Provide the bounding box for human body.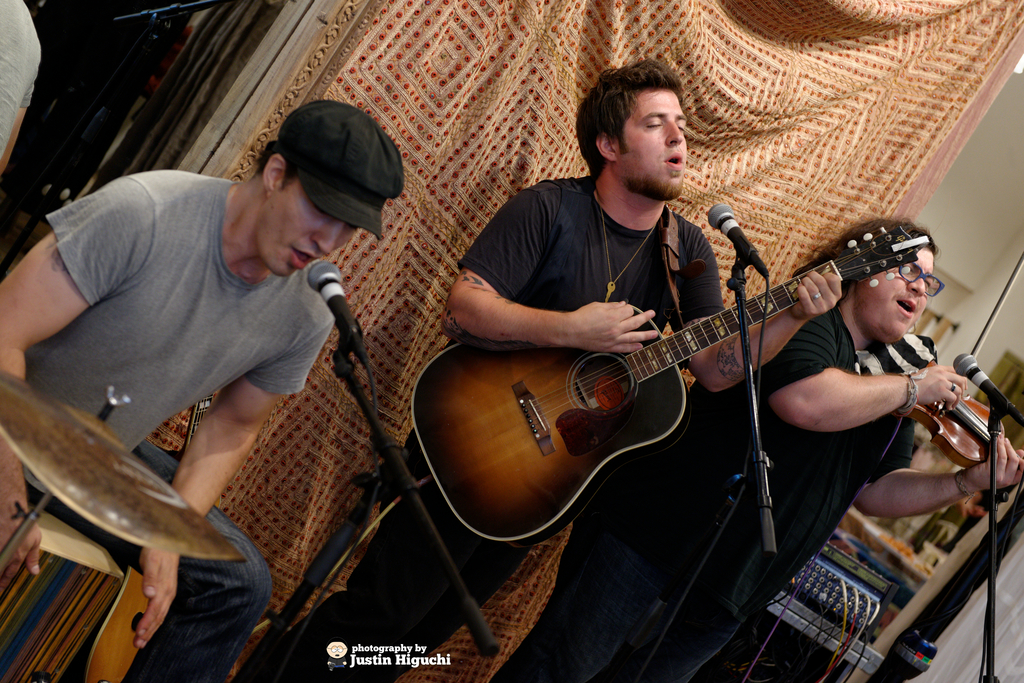
bbox(90, 109, 467, 630).
